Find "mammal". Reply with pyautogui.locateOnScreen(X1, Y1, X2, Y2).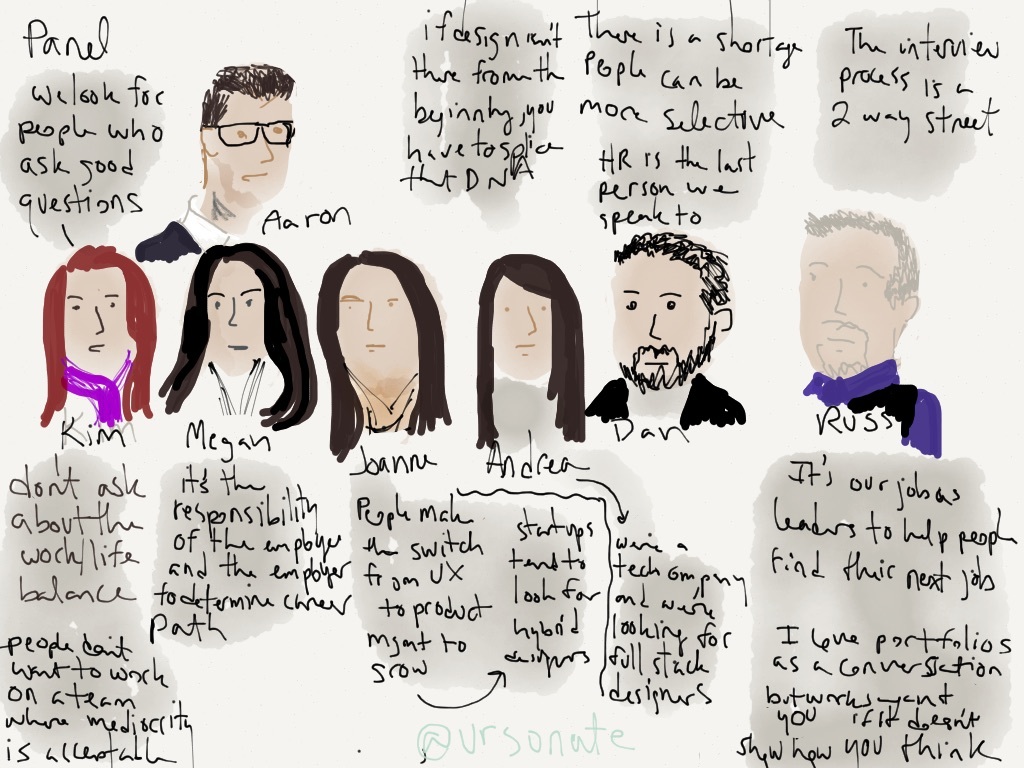
pyautogui.locateOnScreen(148, 220, 306, 414).
